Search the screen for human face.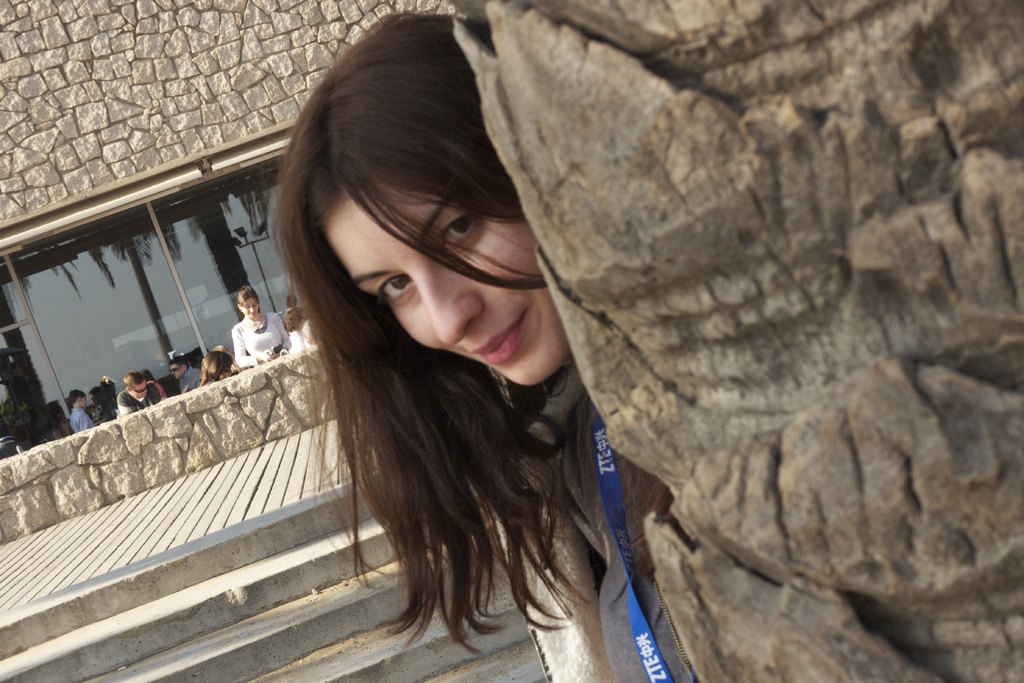
Found at BBox(330, 181, 572, 388).
